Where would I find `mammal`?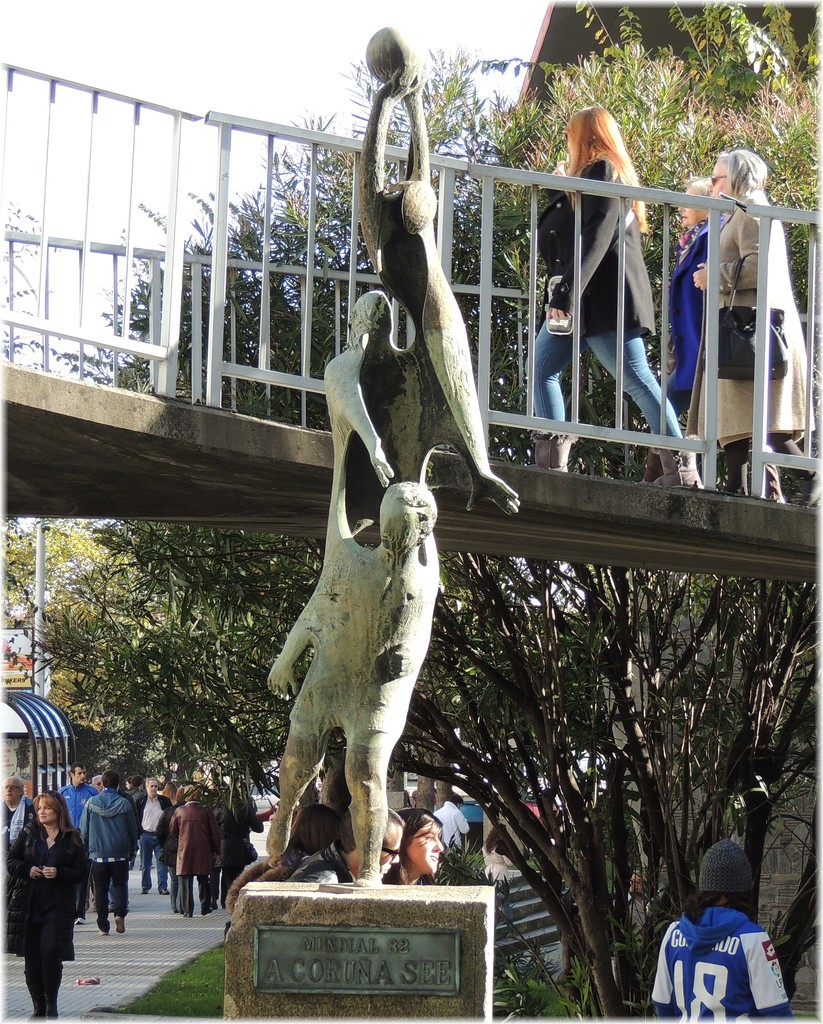
At 477/826/512/936.
